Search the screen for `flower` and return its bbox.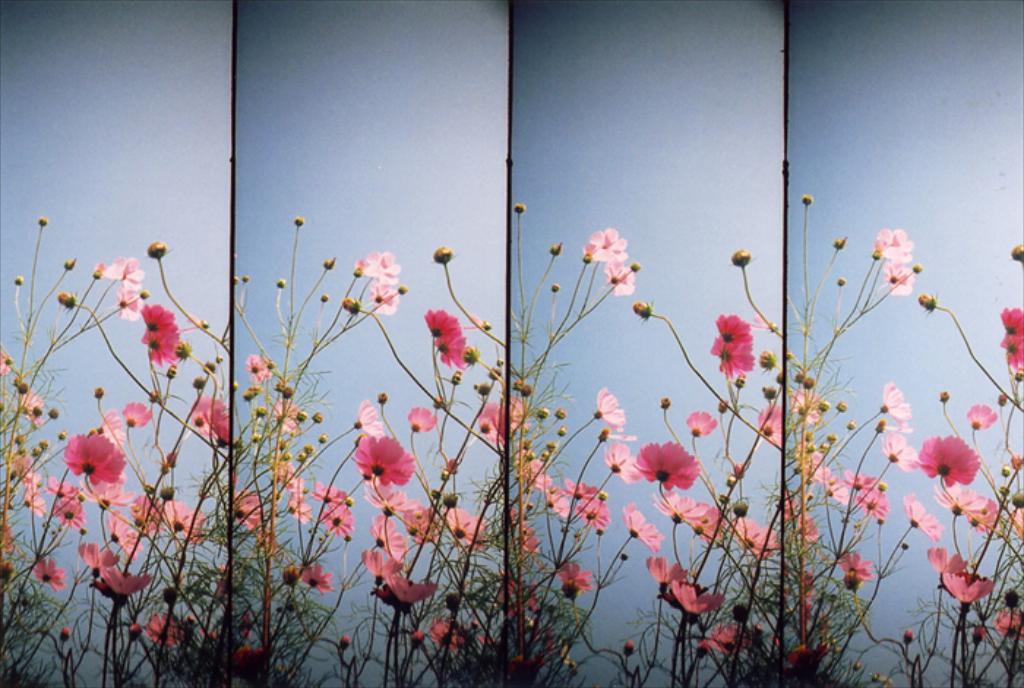
Found: x1=320 y1=501 x2=357 y2=539.
